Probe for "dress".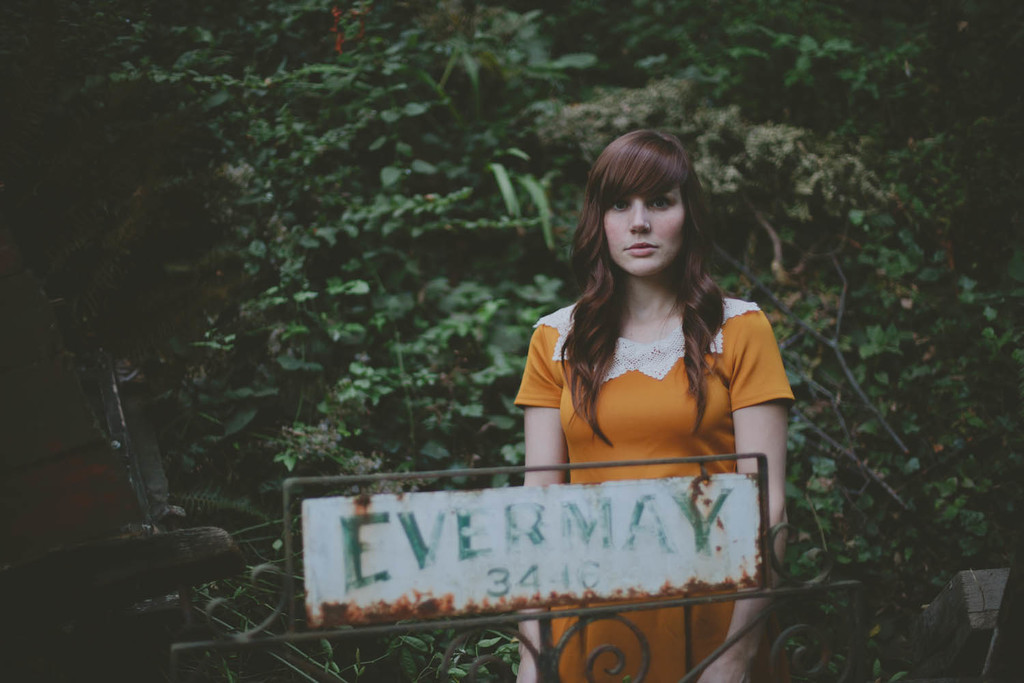
Probe result: detection(517, 299, 798, 682).
